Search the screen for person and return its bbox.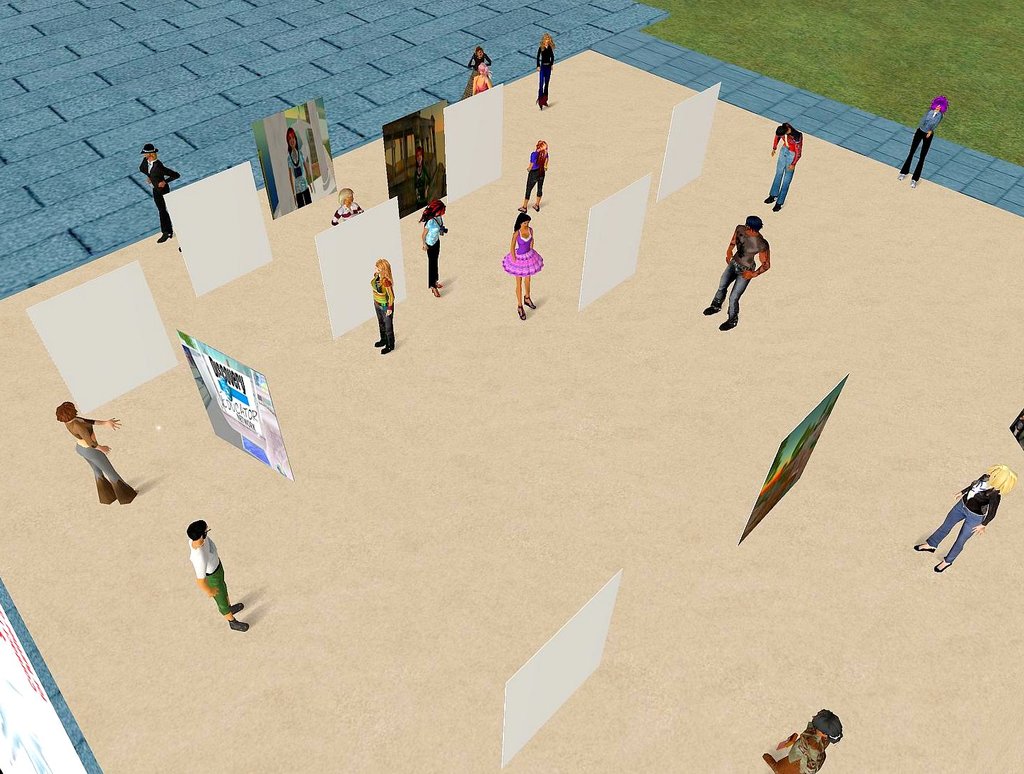
Found: region(915, 461, 1020, 573).
